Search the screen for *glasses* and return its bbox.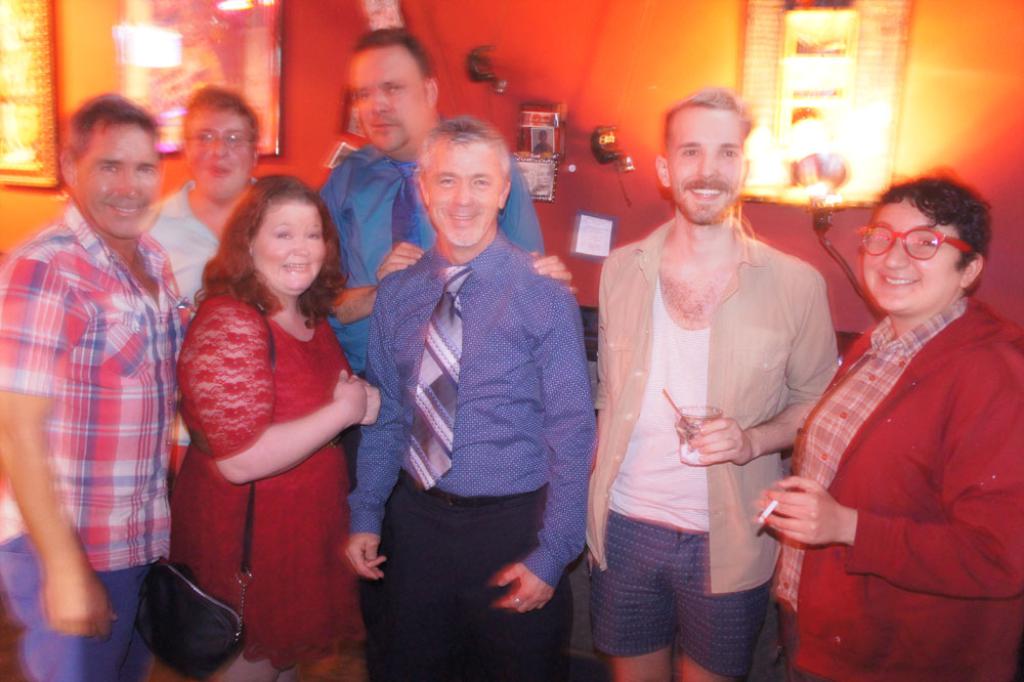
Found: [left=180, top=133, right=251, bottom=150].
